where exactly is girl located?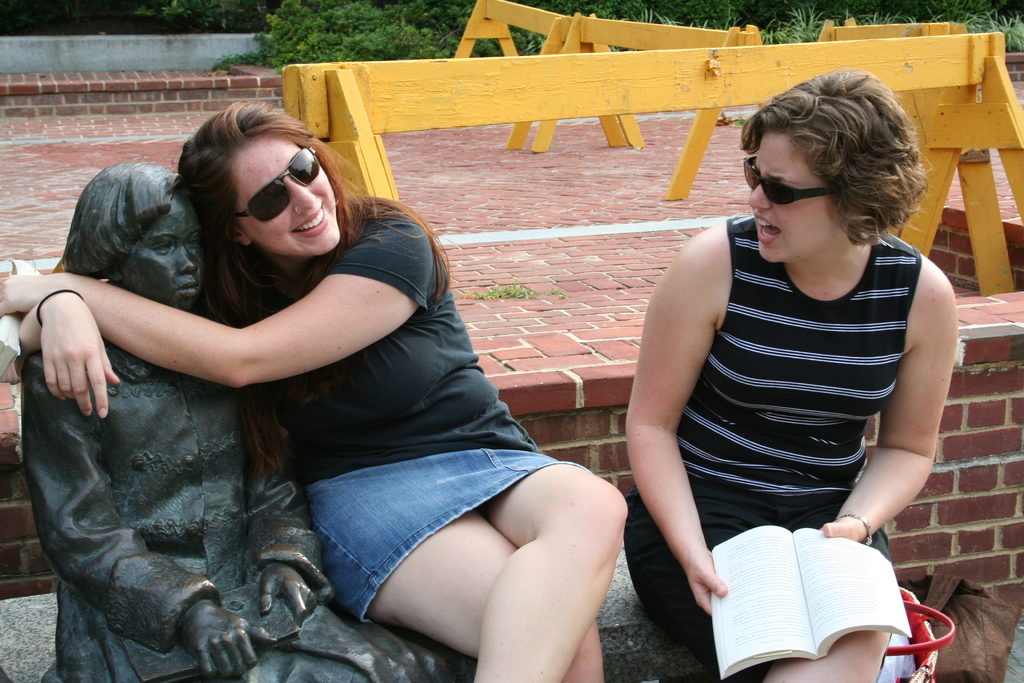
Its bounding box is [left=26, top=154, right=461, bottom=680].
